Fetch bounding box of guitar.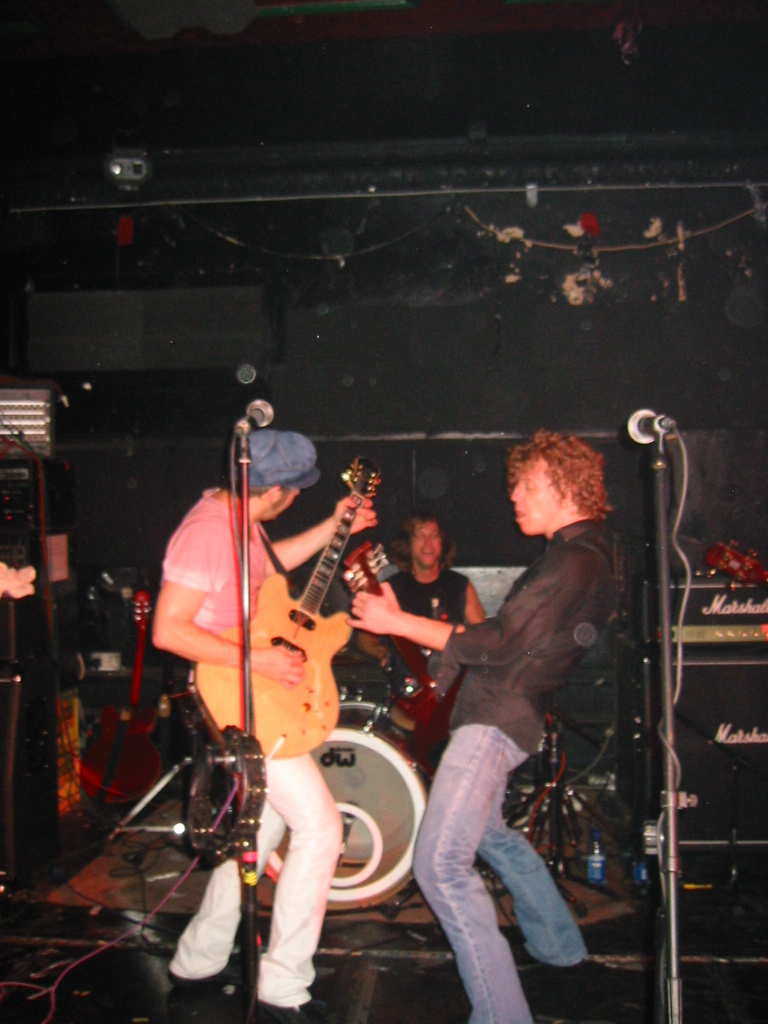
Bbox: <box>80,582,174,804</box>.
